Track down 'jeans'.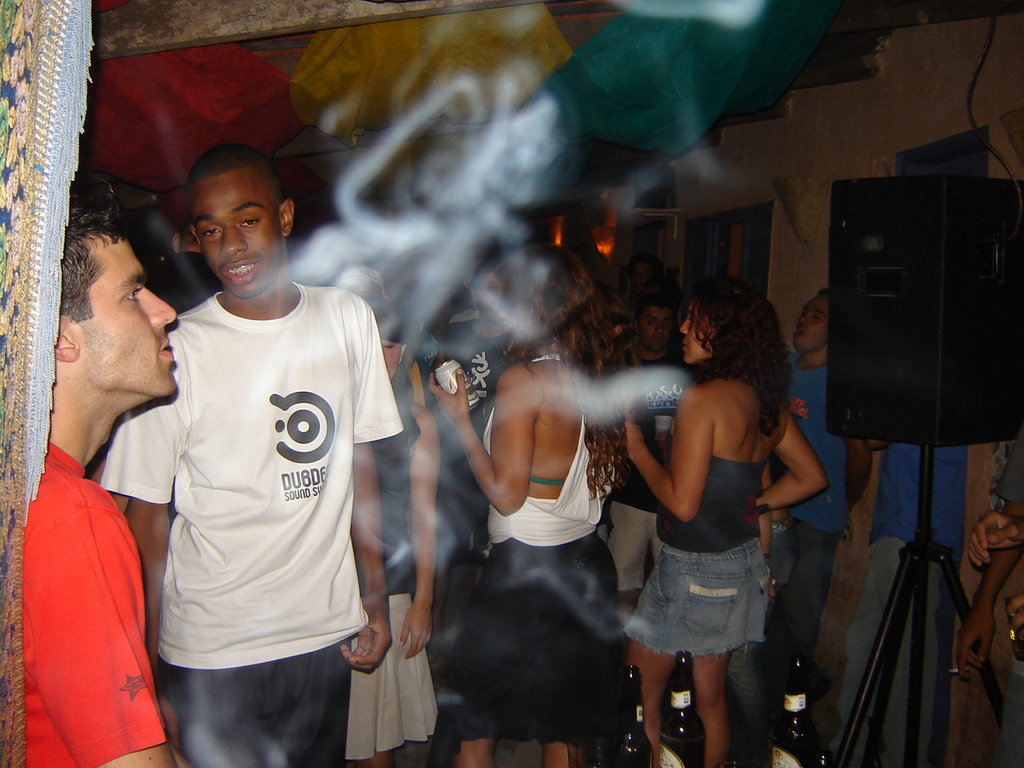
Tracked to pyautogui.locateOnScreen(1002, 674, 1023, 767).
